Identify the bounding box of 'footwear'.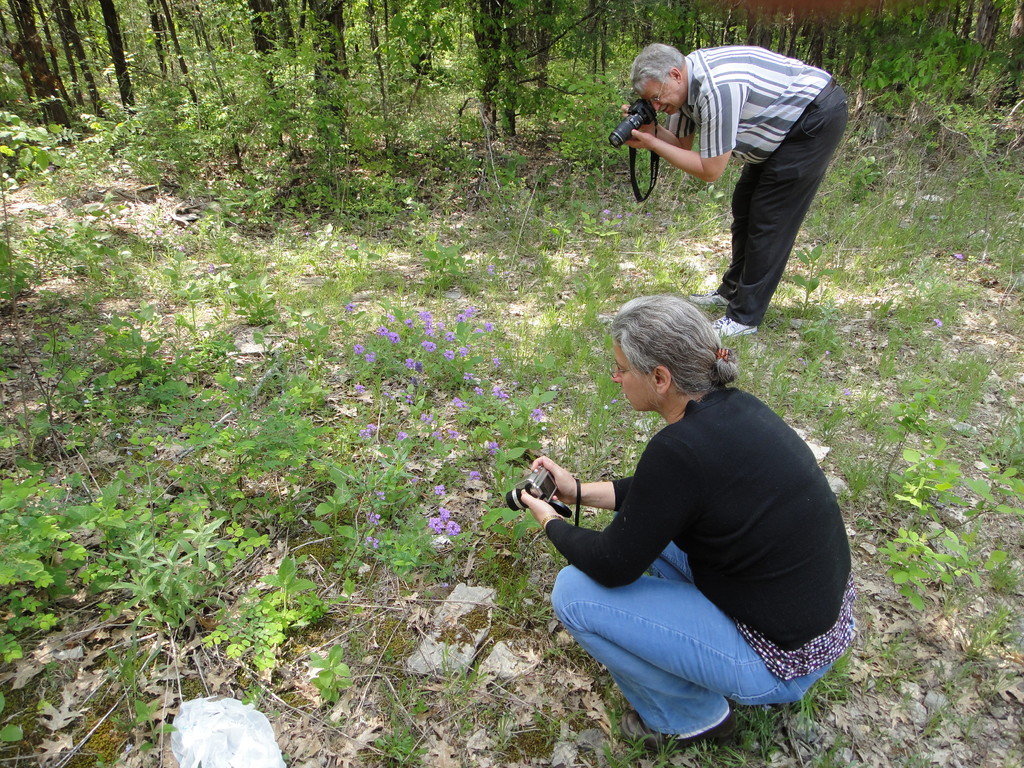
618:711:750:748.
